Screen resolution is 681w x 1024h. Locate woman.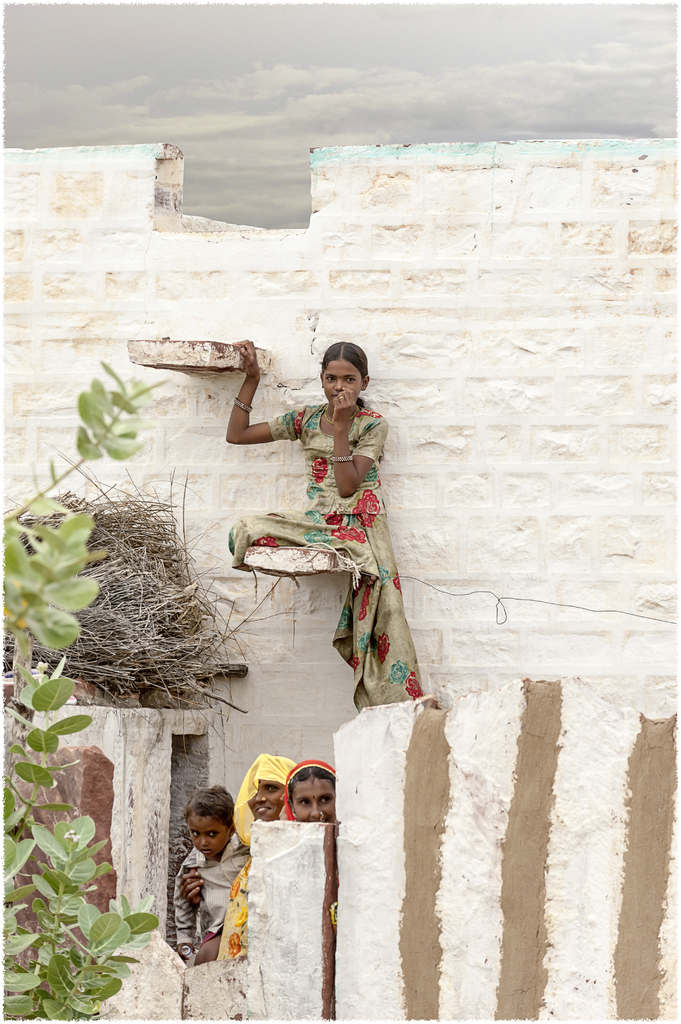
179,751,285,958.
